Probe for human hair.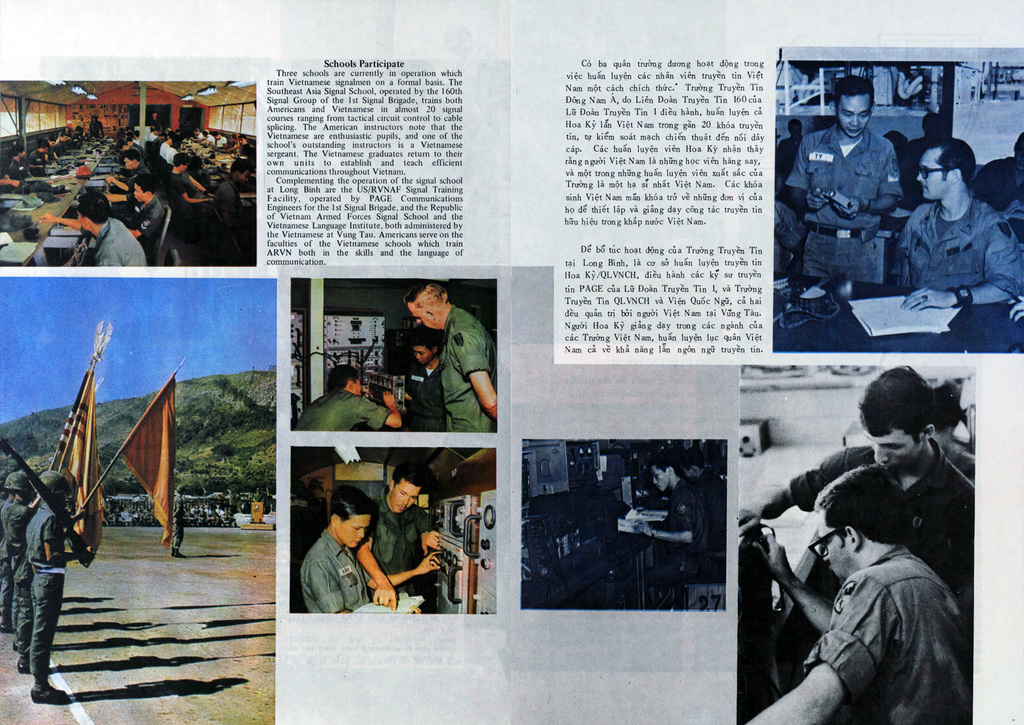
Probe result: {"x1": 862, "y1": 361, "x2": 933, "y2": 448}.
